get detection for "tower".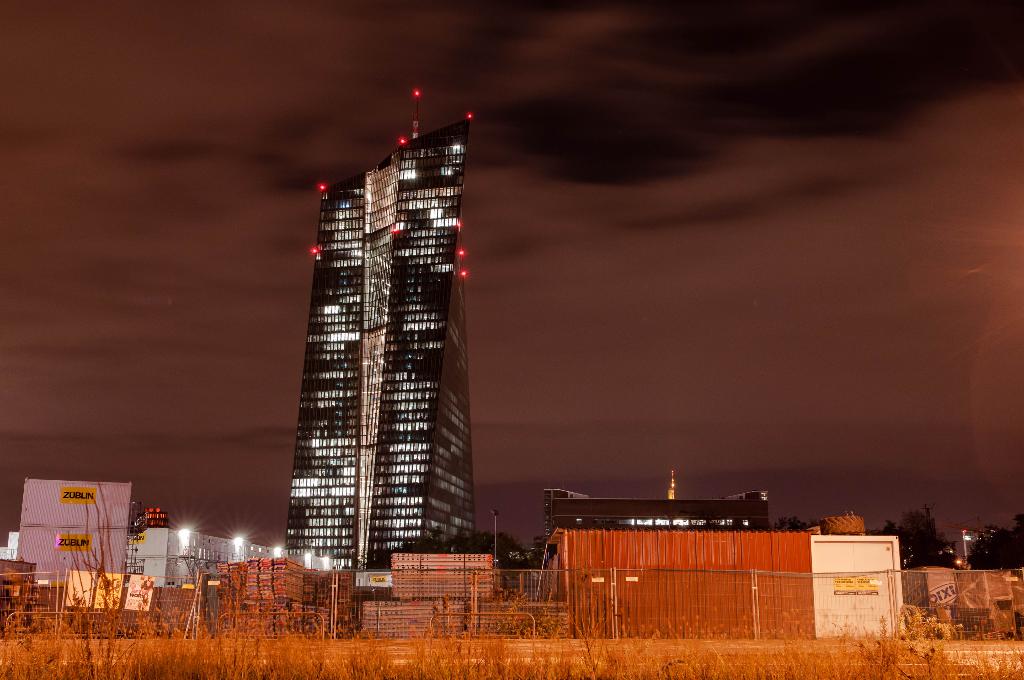
Detection: bbox(259, 89, 492, 586).
